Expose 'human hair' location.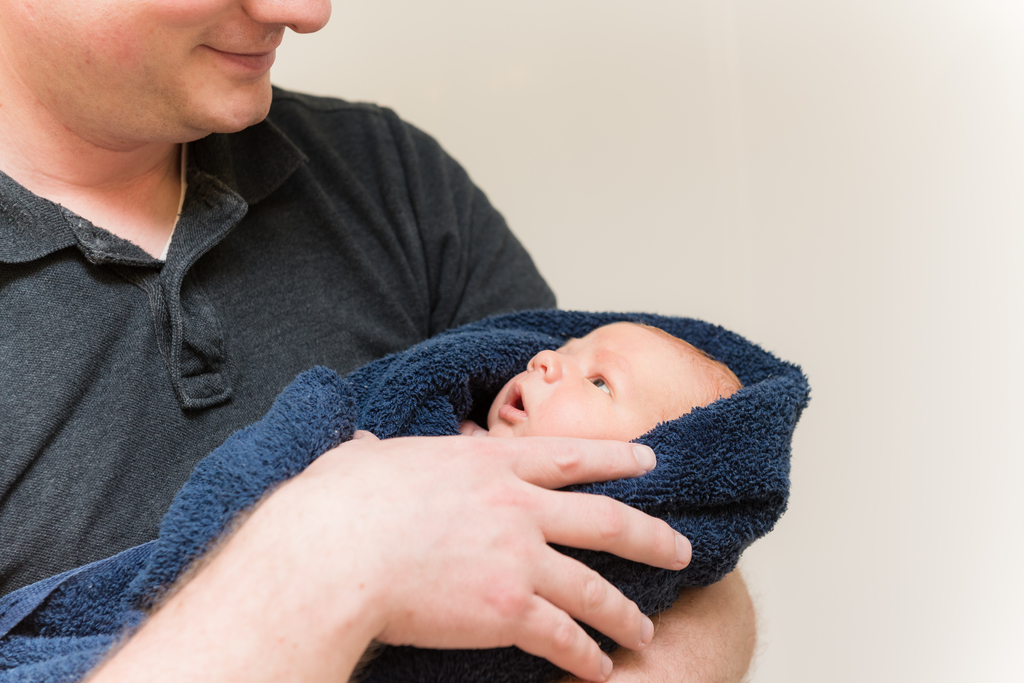
Exposed at [644,319,737,403].
